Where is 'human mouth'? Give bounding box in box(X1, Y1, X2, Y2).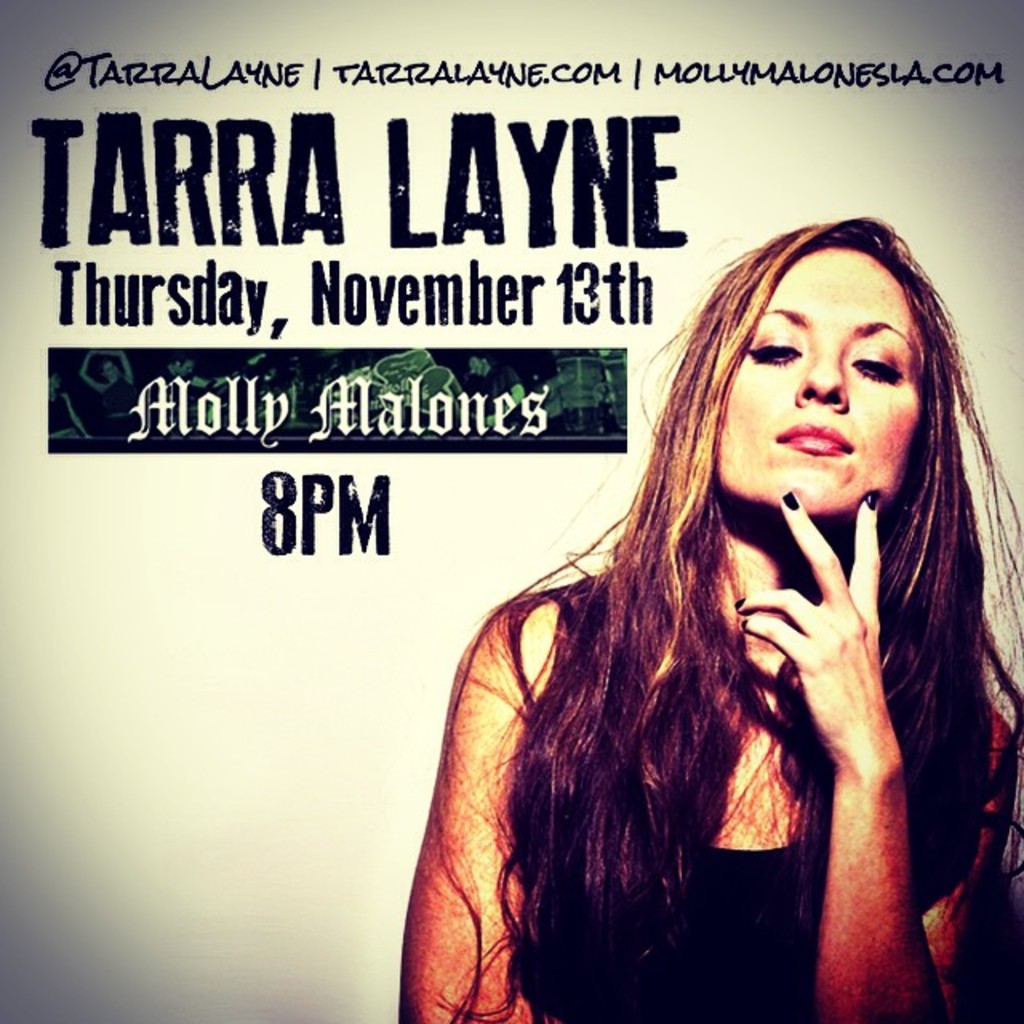
box(771, 418, 861, 467).
